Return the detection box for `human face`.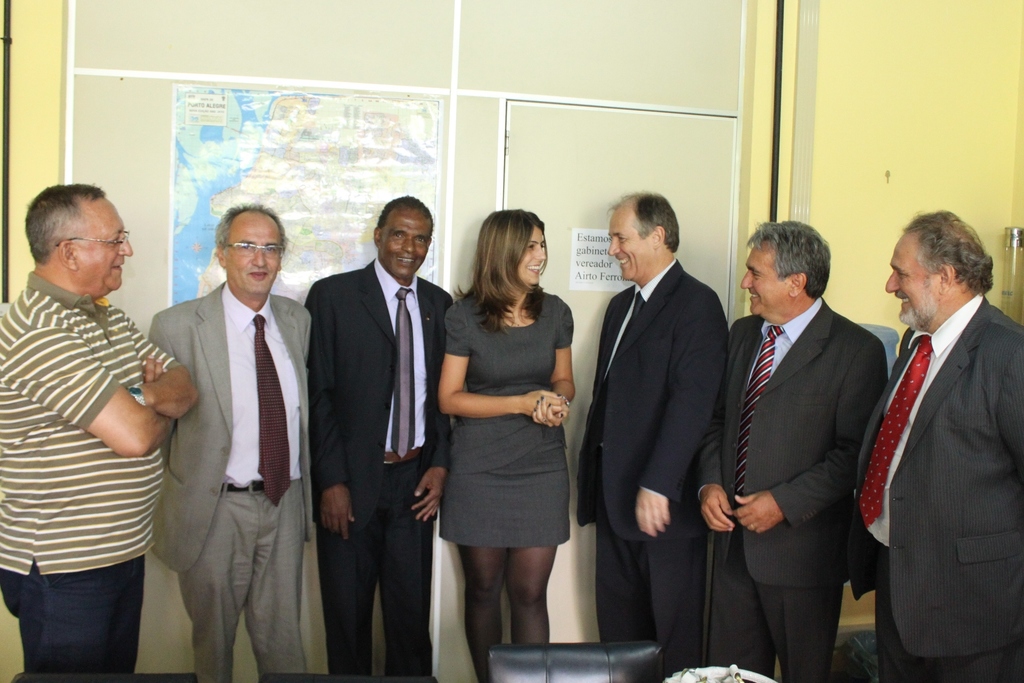
crop(383, 210, 425, 278).
